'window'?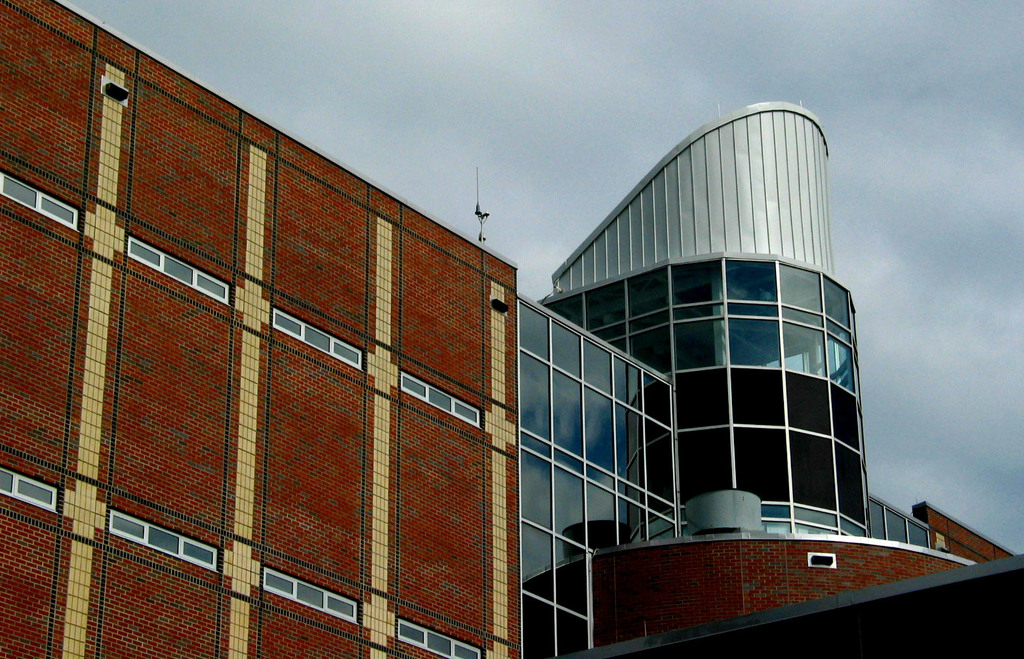
box=[127, 234, 231, 303]
